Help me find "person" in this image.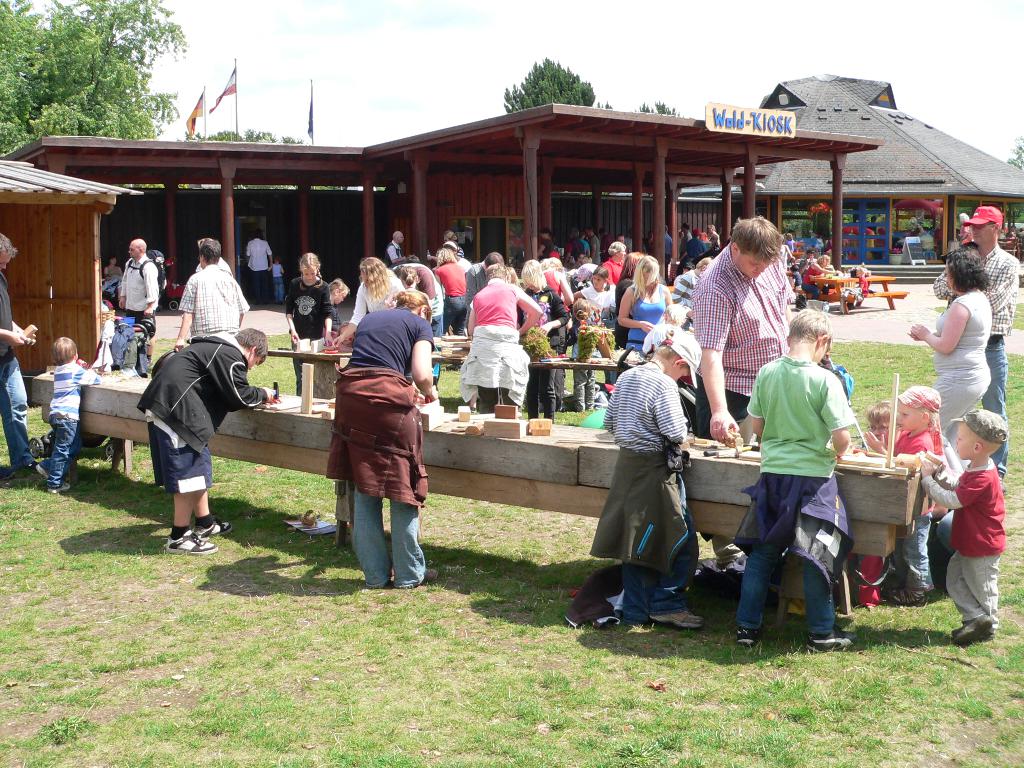
Found it: left=806, top=244, right=816, bottom=287.
